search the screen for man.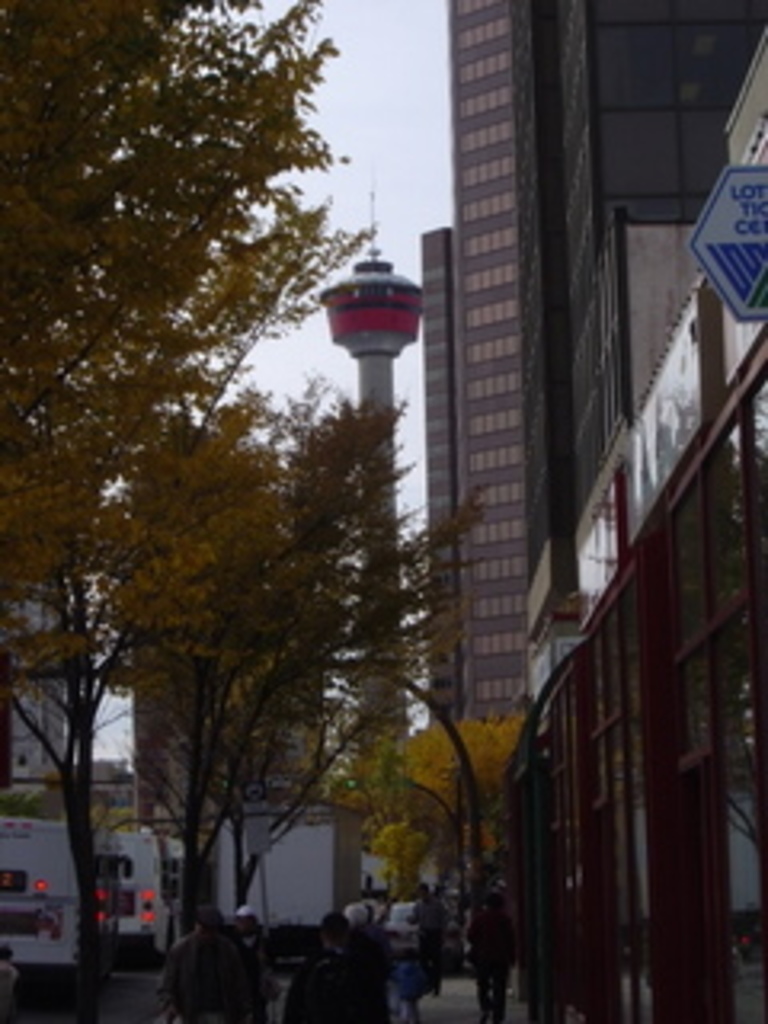
Found at 154,906,230,1018.
